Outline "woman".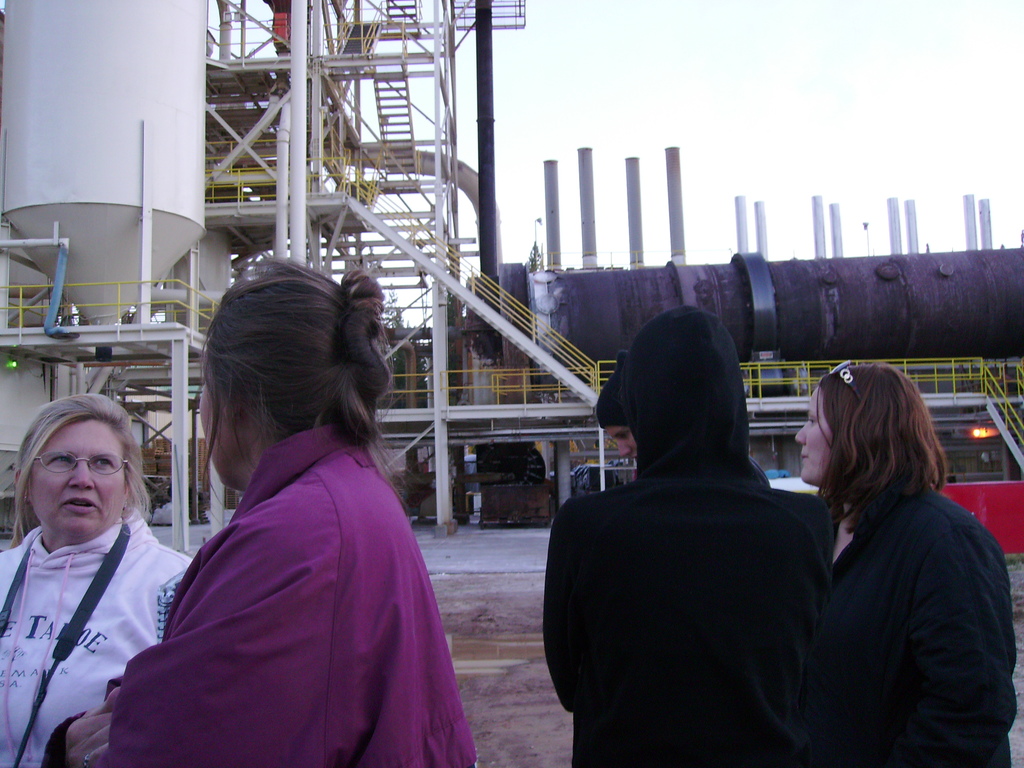
Outline: {"left": 115, "top": 268, "right": 452, "bottom": 767}.
